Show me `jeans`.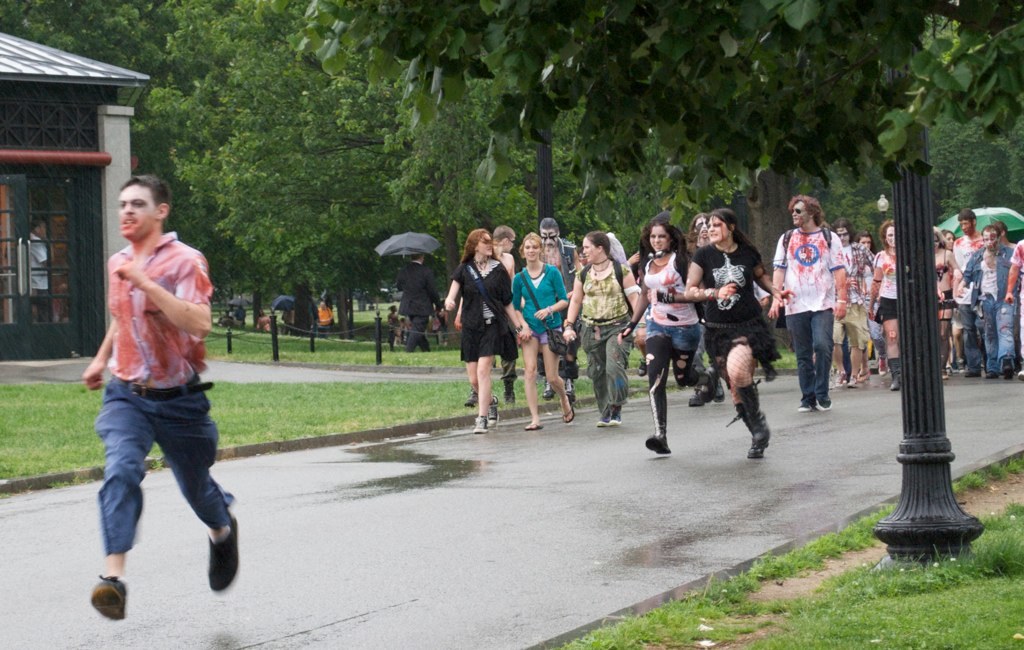
`jeans` is here: pyautogui.locateOnScreen(646, 320, 702, 352).
